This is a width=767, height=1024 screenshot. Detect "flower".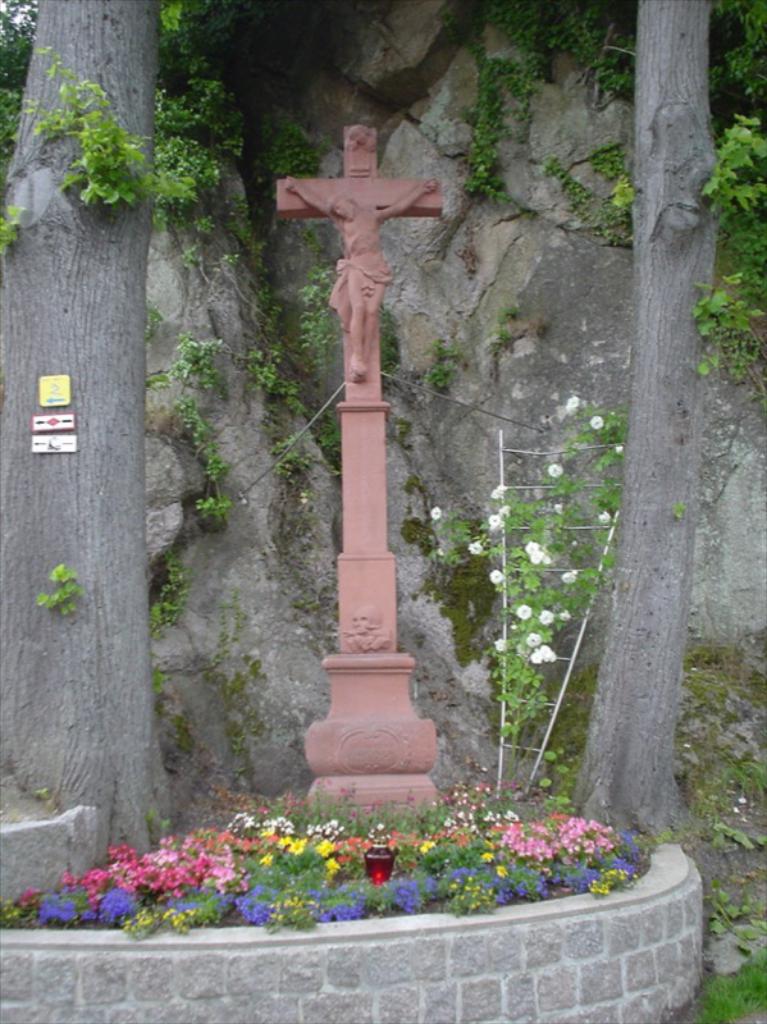
Rect(539, 607, 553, 626).
